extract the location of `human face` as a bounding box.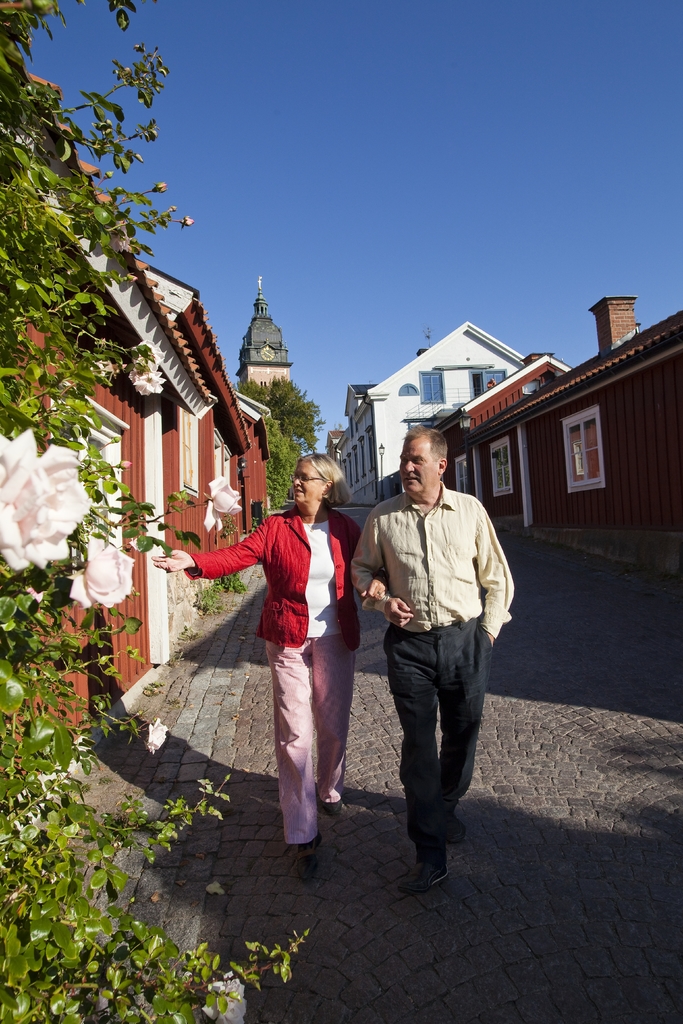
[402, 431, 437, 497].
